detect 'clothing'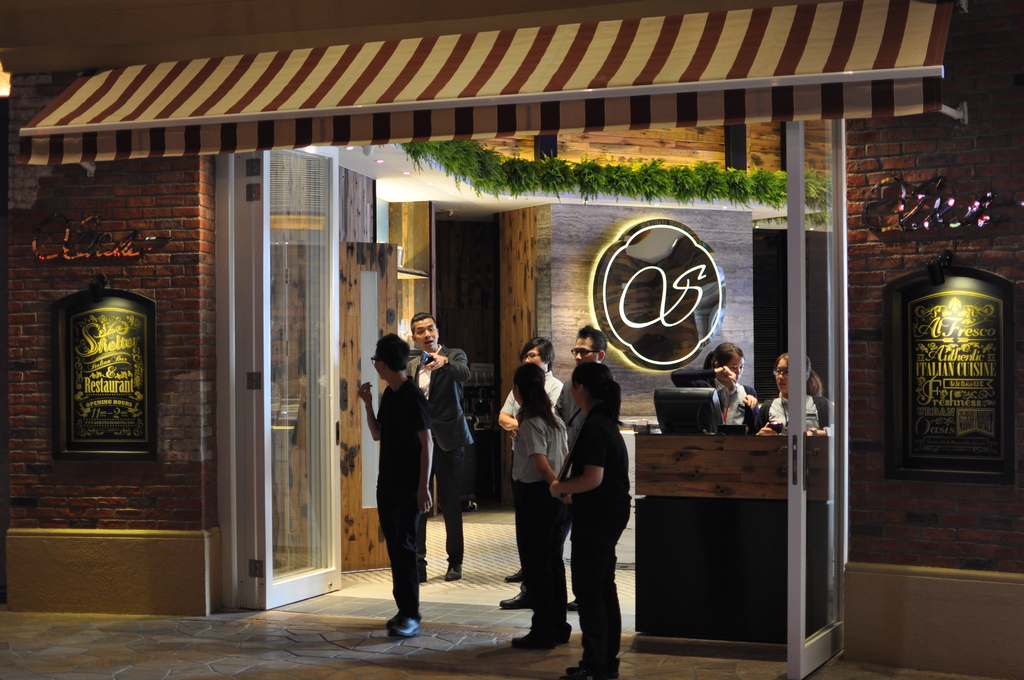
box=[509, 407, 572, 623]
